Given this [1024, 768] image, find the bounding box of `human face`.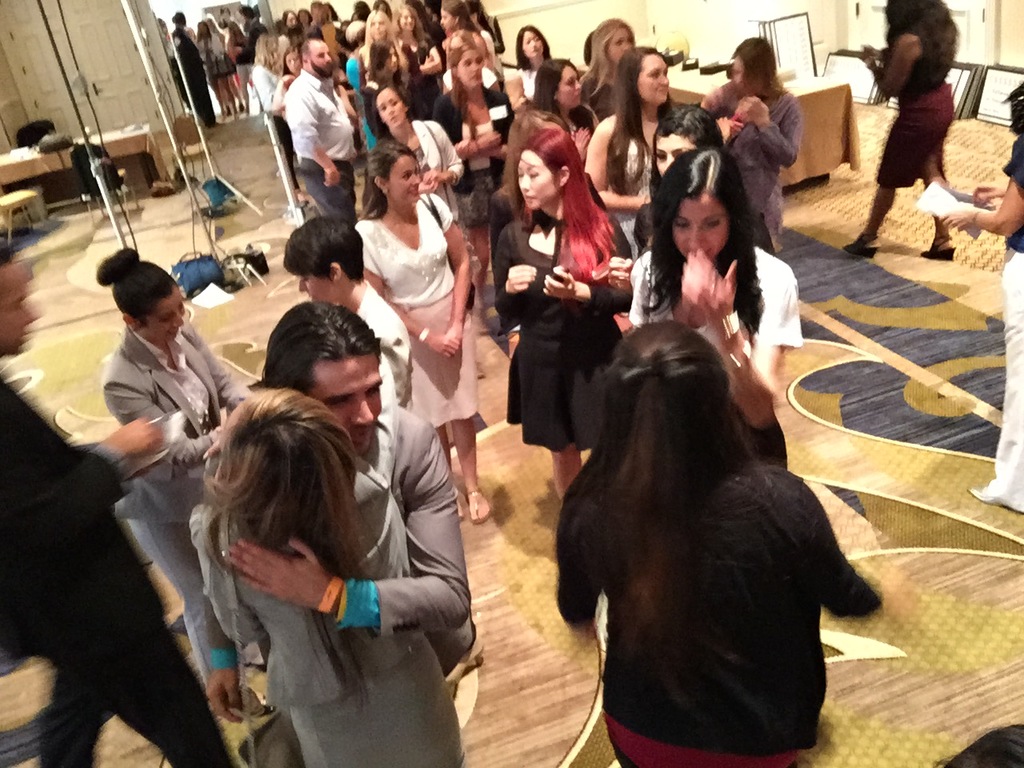
bbox(298, 270, 338, 303).
